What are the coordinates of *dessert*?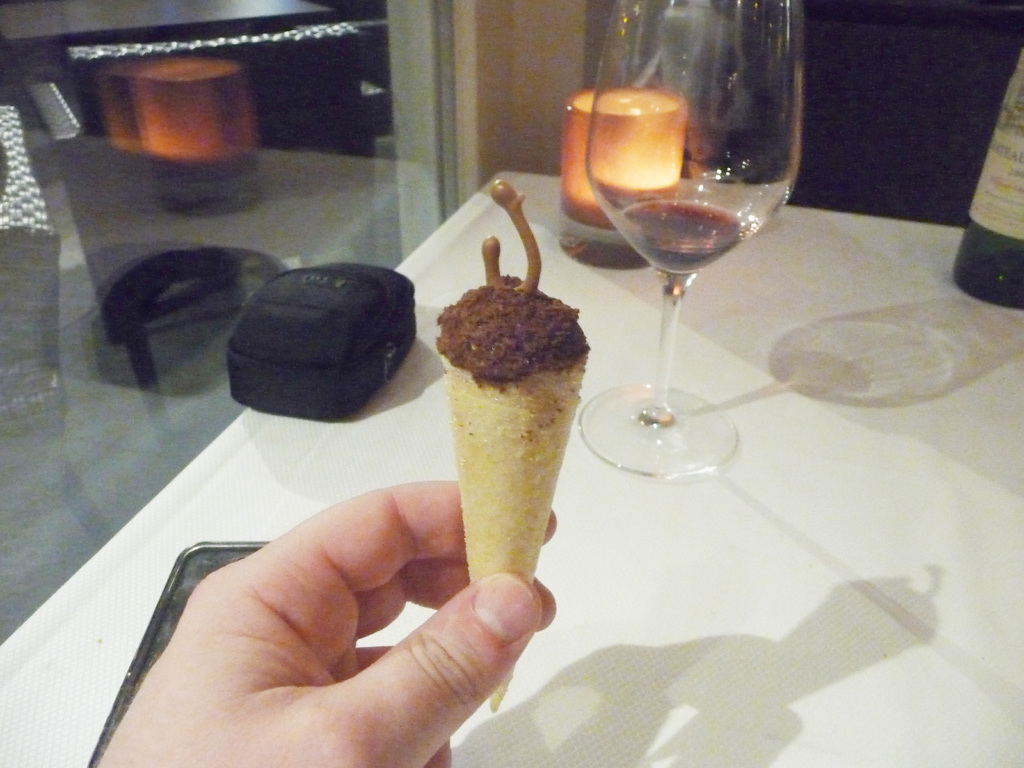
439,179,588,710.
